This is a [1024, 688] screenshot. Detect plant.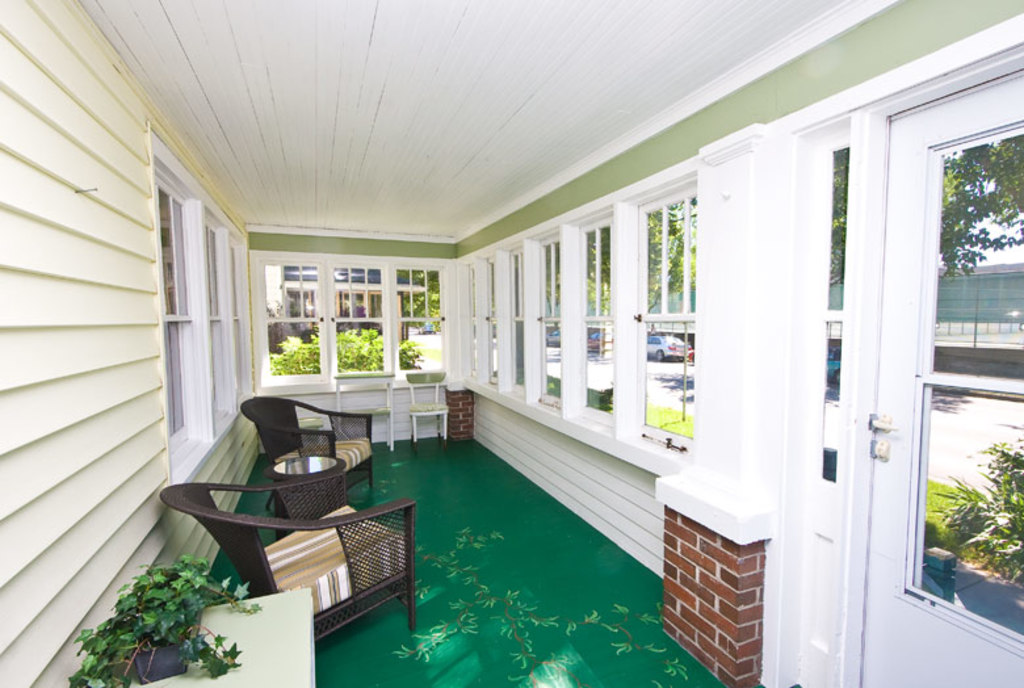
(541,365,568,408).
